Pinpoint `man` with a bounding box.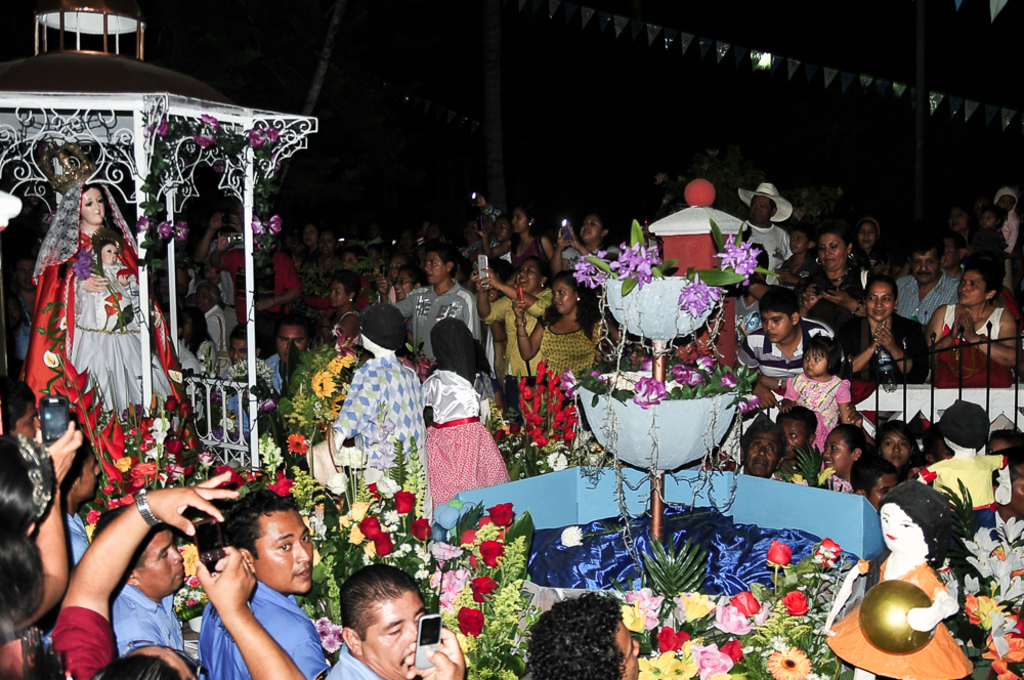
region(267, 308, 316, 394).
